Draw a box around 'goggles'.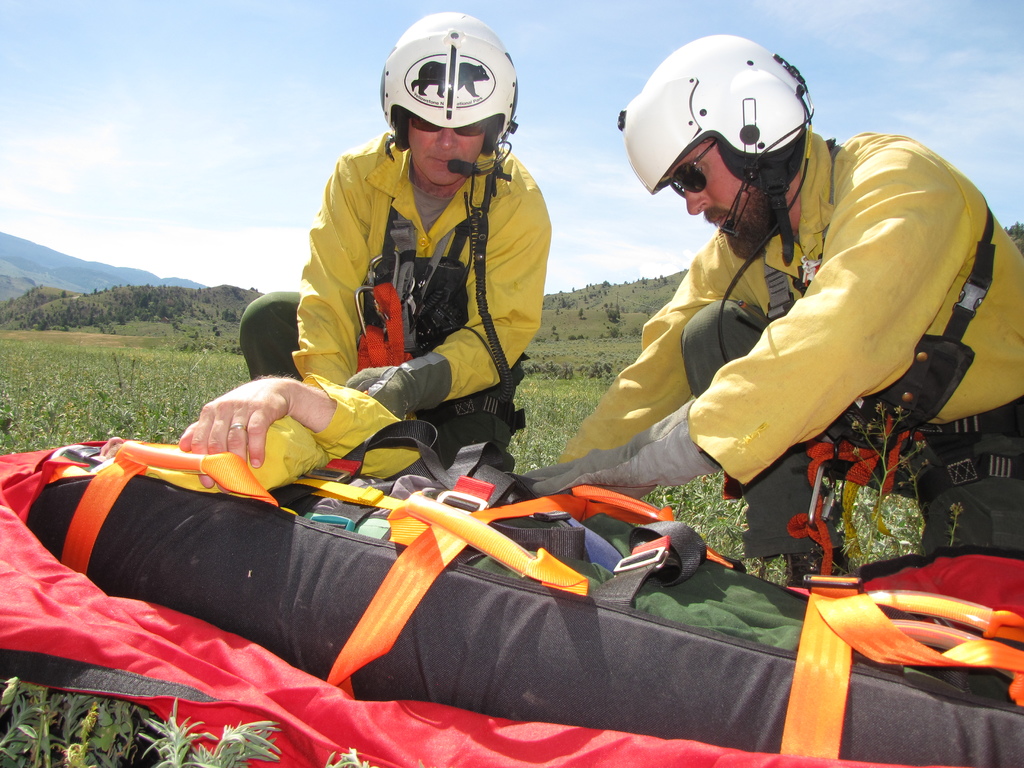
<bbox>668, 132, 719, 200</bbox>.
